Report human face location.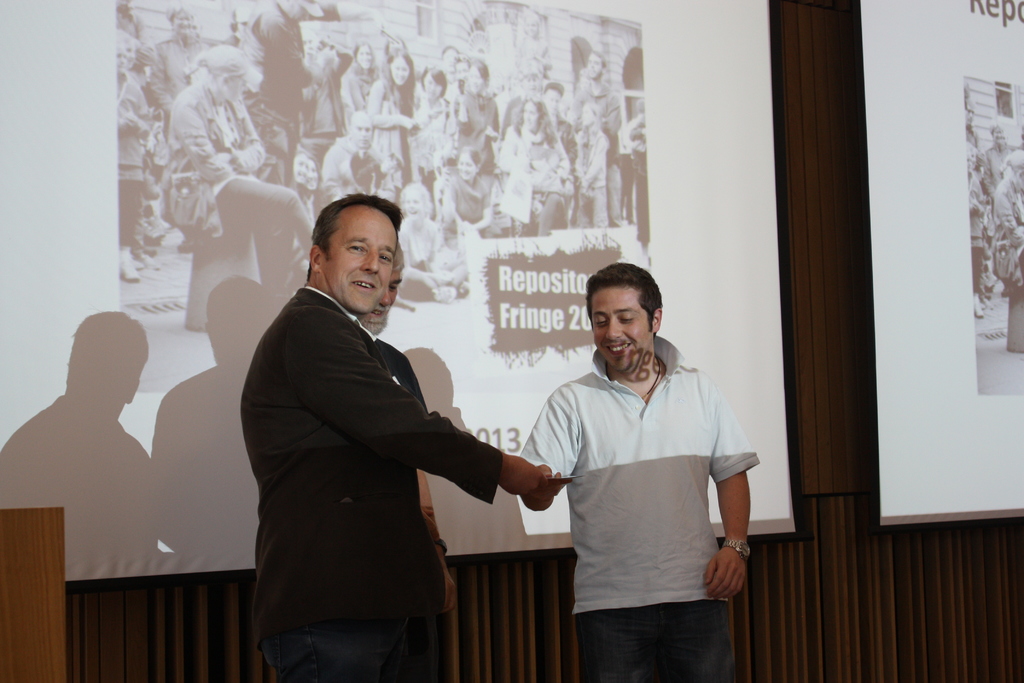
Report: box(967, 109, 974, 125).
